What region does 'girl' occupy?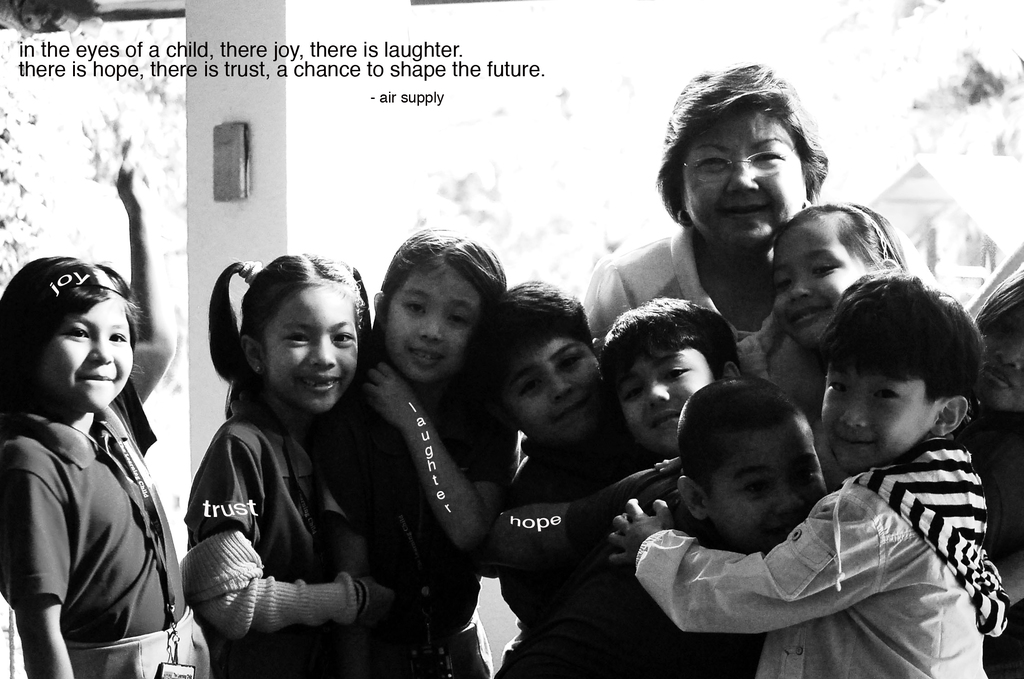
x1=0 y1=136 x2=210 y2=678.
